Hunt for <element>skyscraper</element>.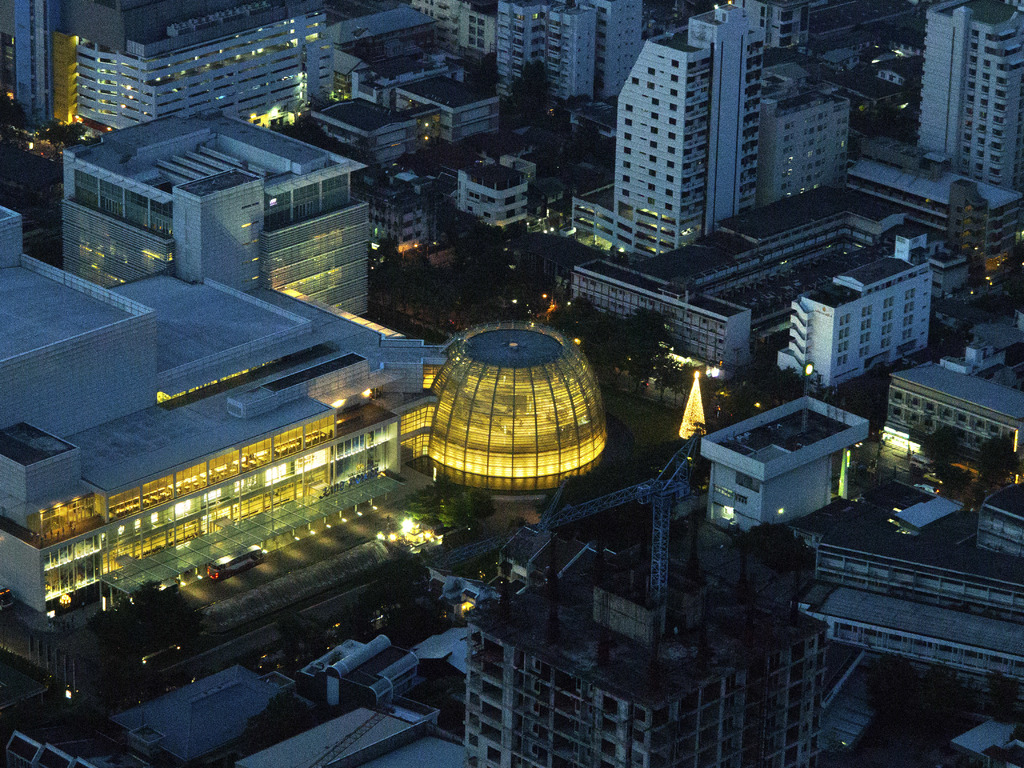
Hunted down at 925,4,1023,189.
